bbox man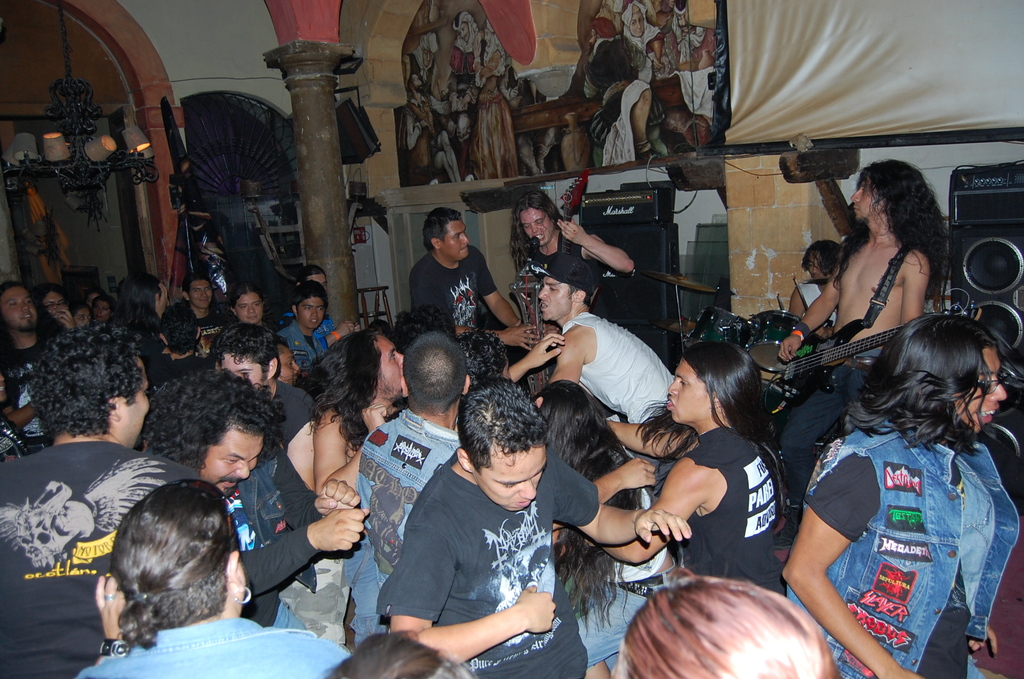
rect(786, 241, 842, 340)
